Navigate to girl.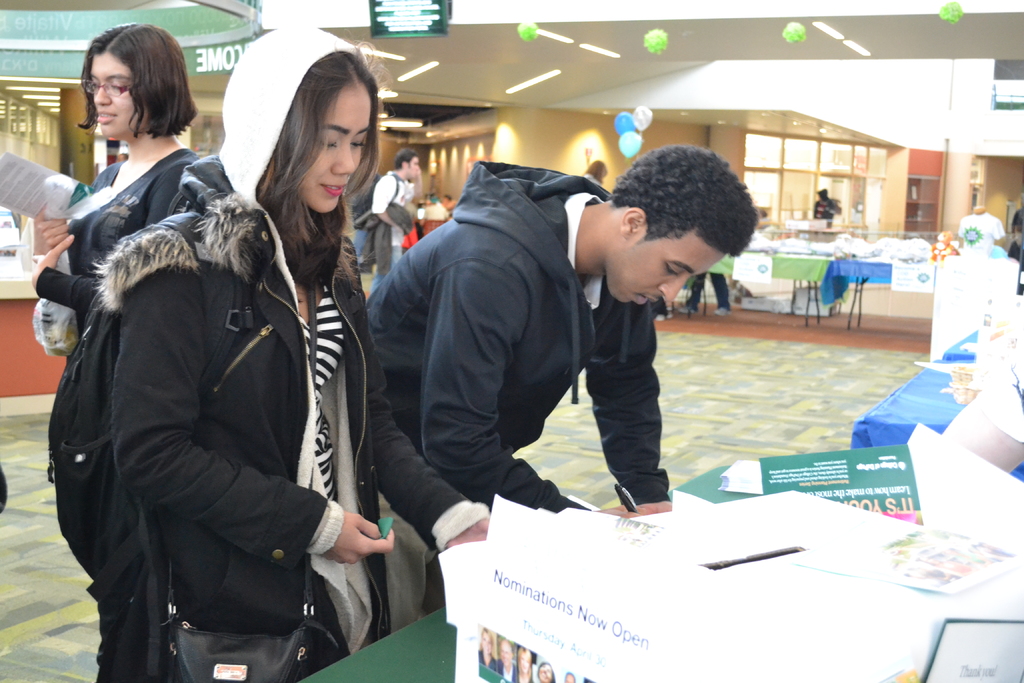
Navigation target: 32, 15, 202, 329.
